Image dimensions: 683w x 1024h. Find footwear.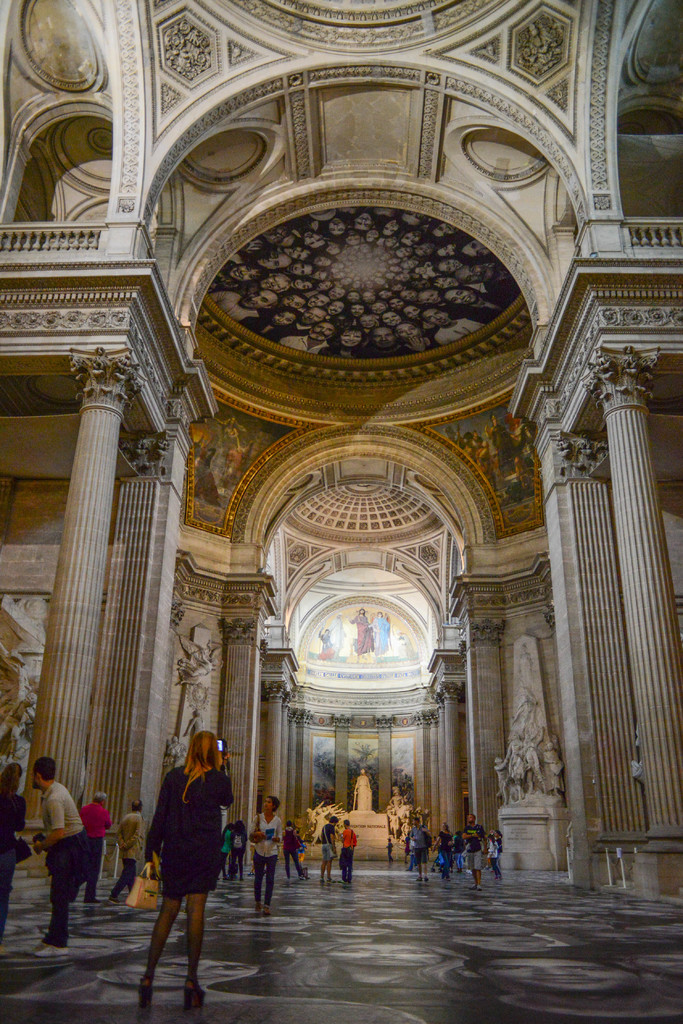
box=[37, 940, 70, 959].
